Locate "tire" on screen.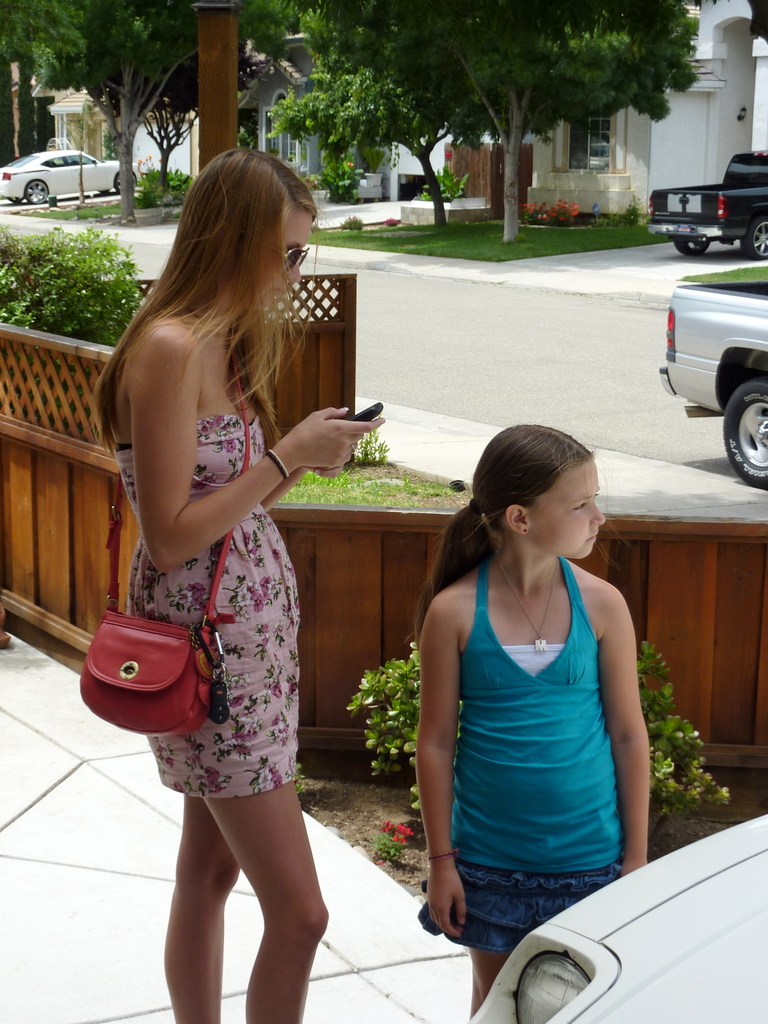
On screen at 24:179:51:202.
